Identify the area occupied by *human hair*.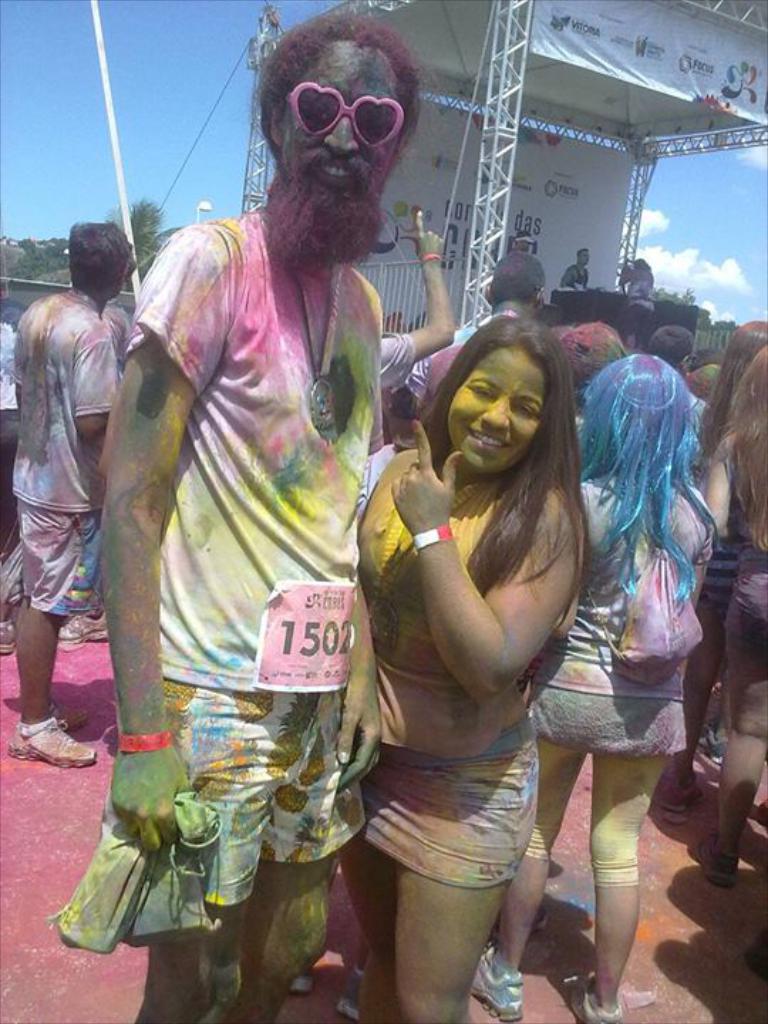
Area: locate(649, 321, 695, 374).
